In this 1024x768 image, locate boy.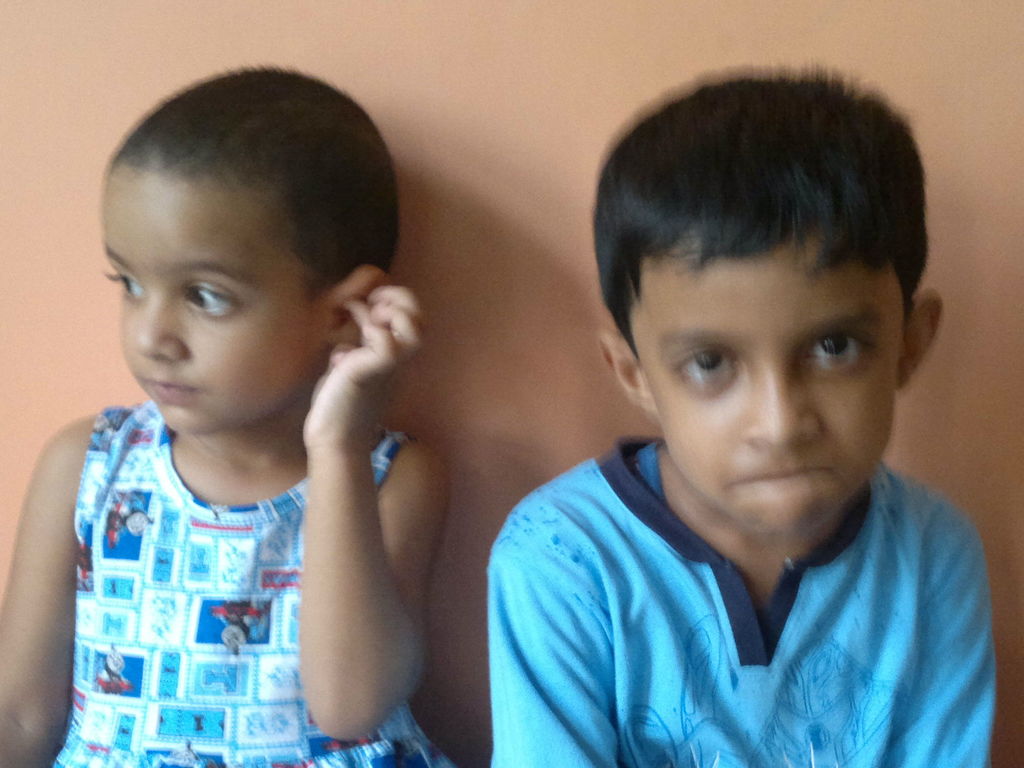
Bounding box: (486,93,977,748).
